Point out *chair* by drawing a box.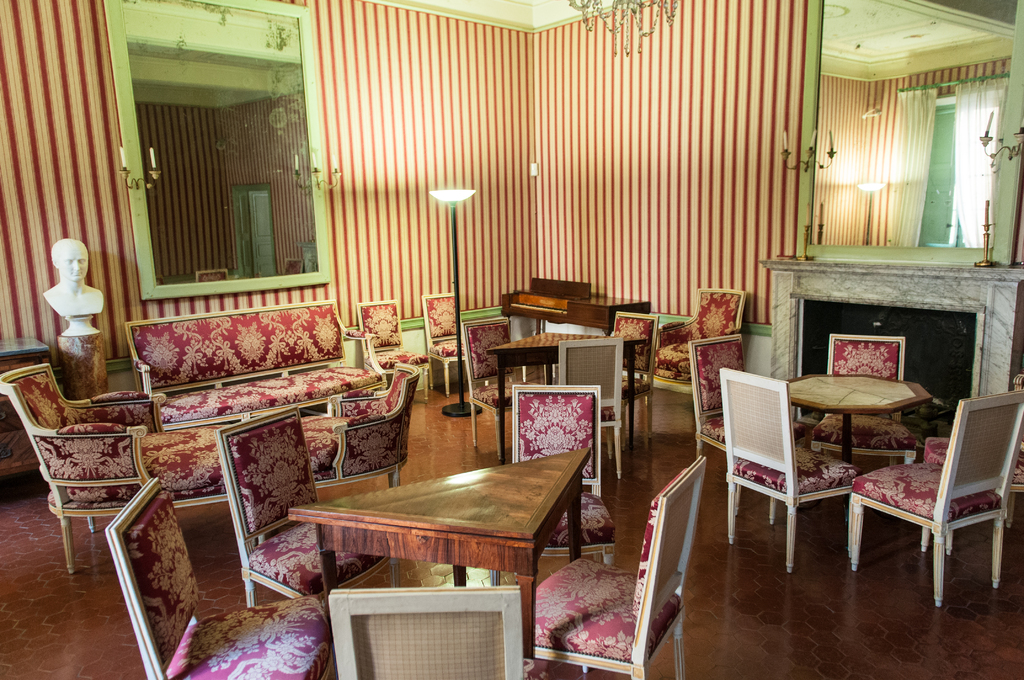
<box>557,339,621,482</box>.
